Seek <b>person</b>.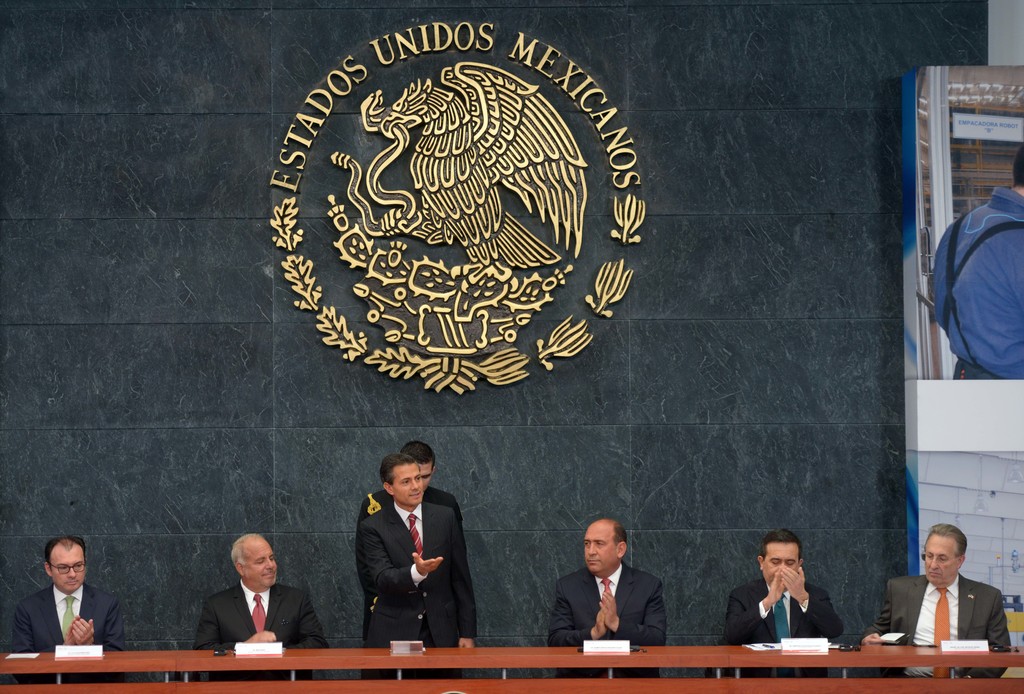
<box>196,532,332,679</box>.
